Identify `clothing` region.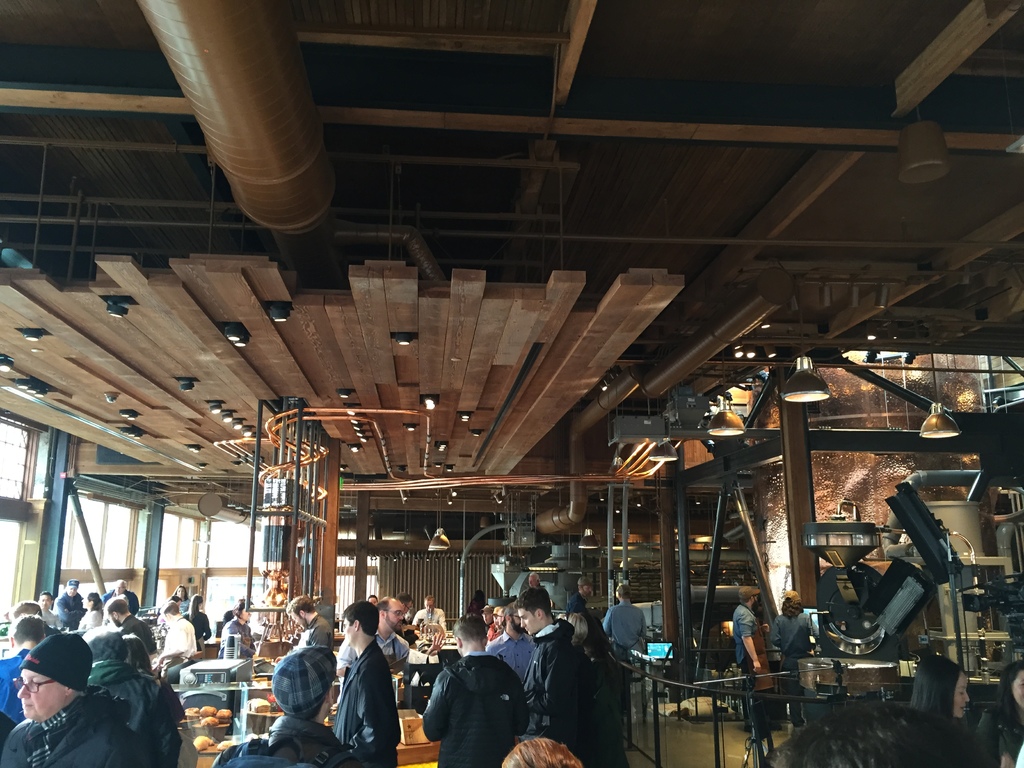
Region: box(420, 651, 528, 767).
